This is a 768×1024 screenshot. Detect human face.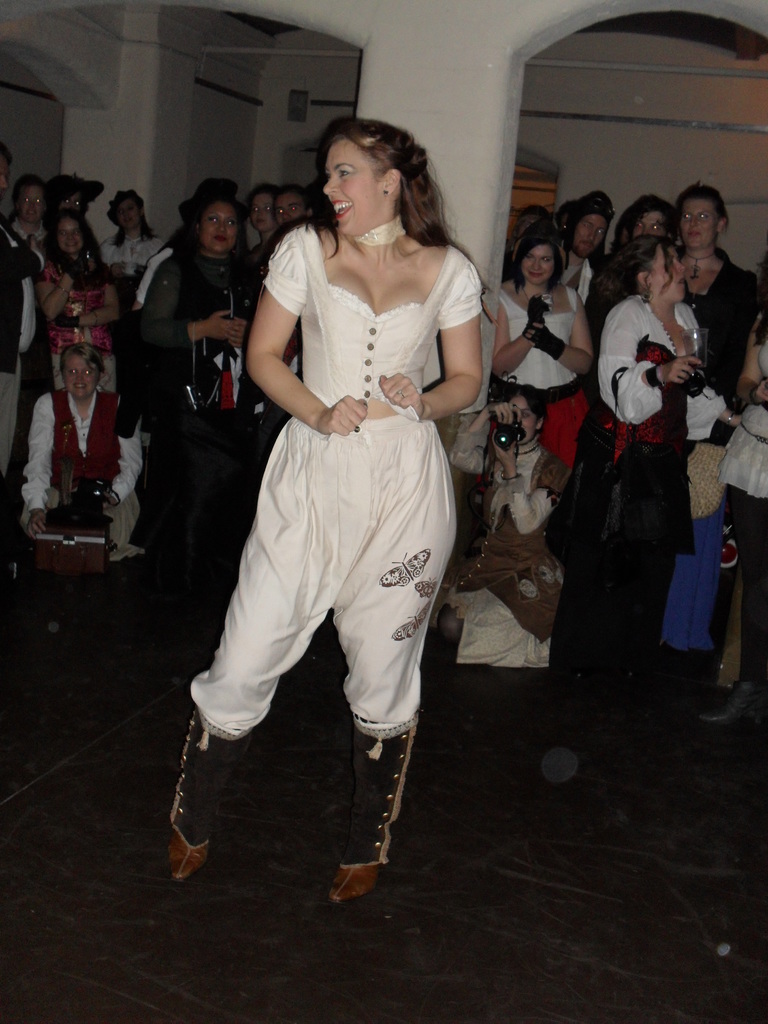
<bbox>572, 218, 610, 254</bbox>.
